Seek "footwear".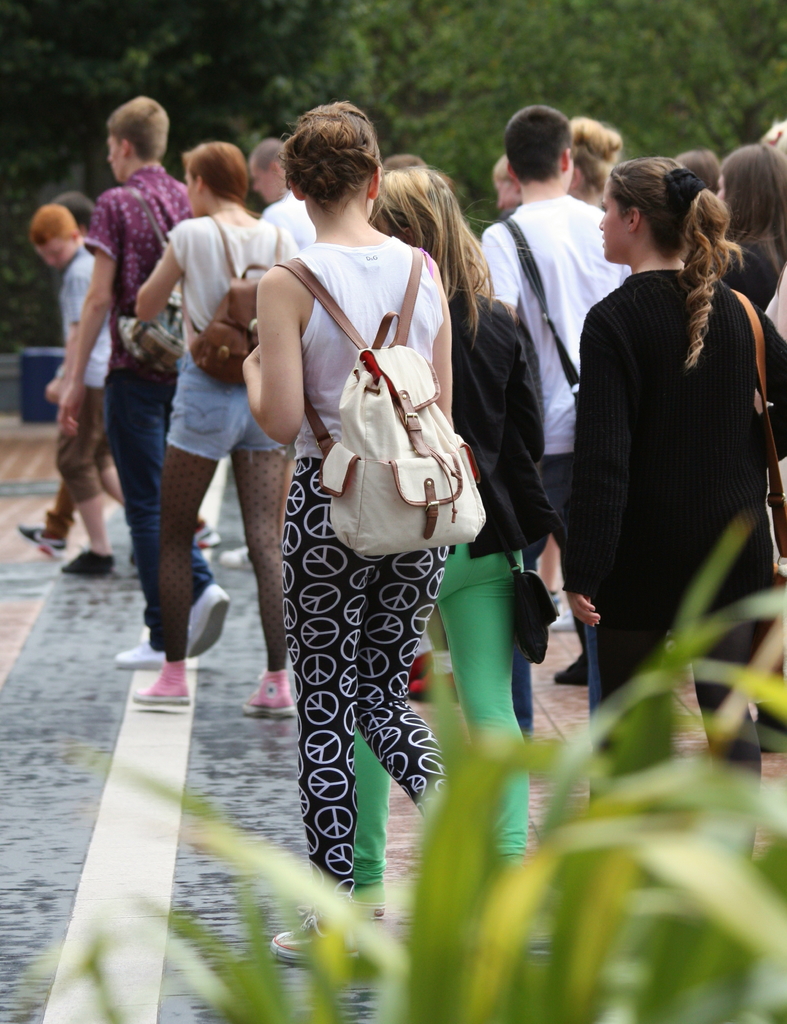
(x1=239, y1=662, x2=297, y2=718).
